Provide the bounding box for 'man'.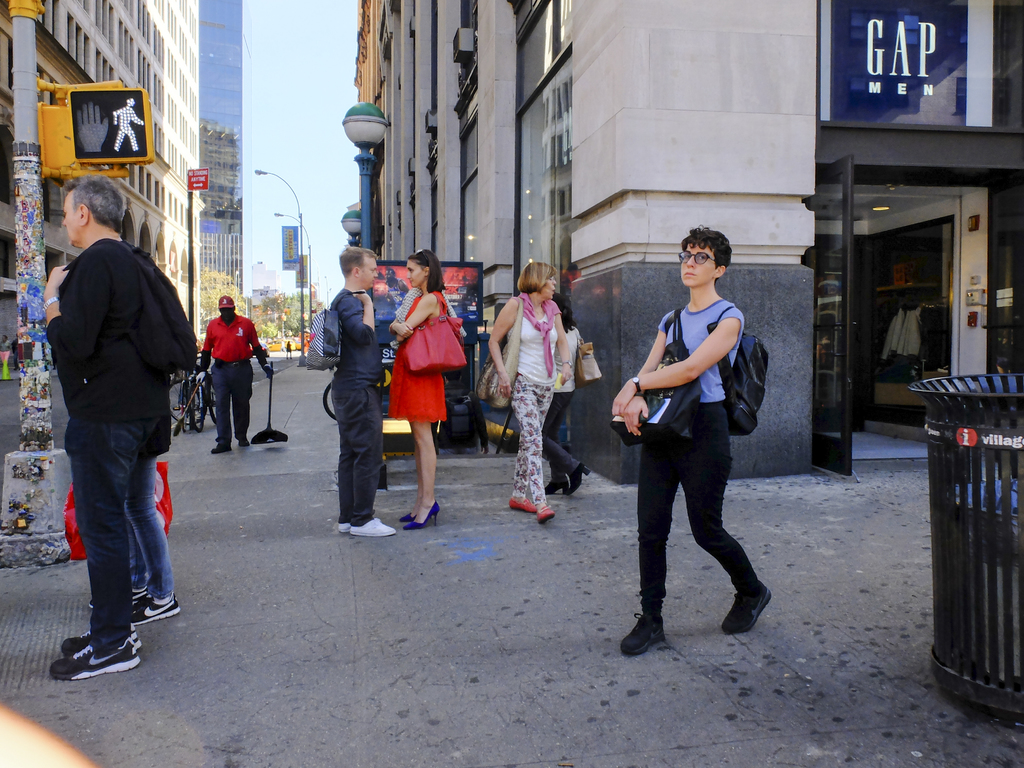
<box>607,235,803,650</box>.
